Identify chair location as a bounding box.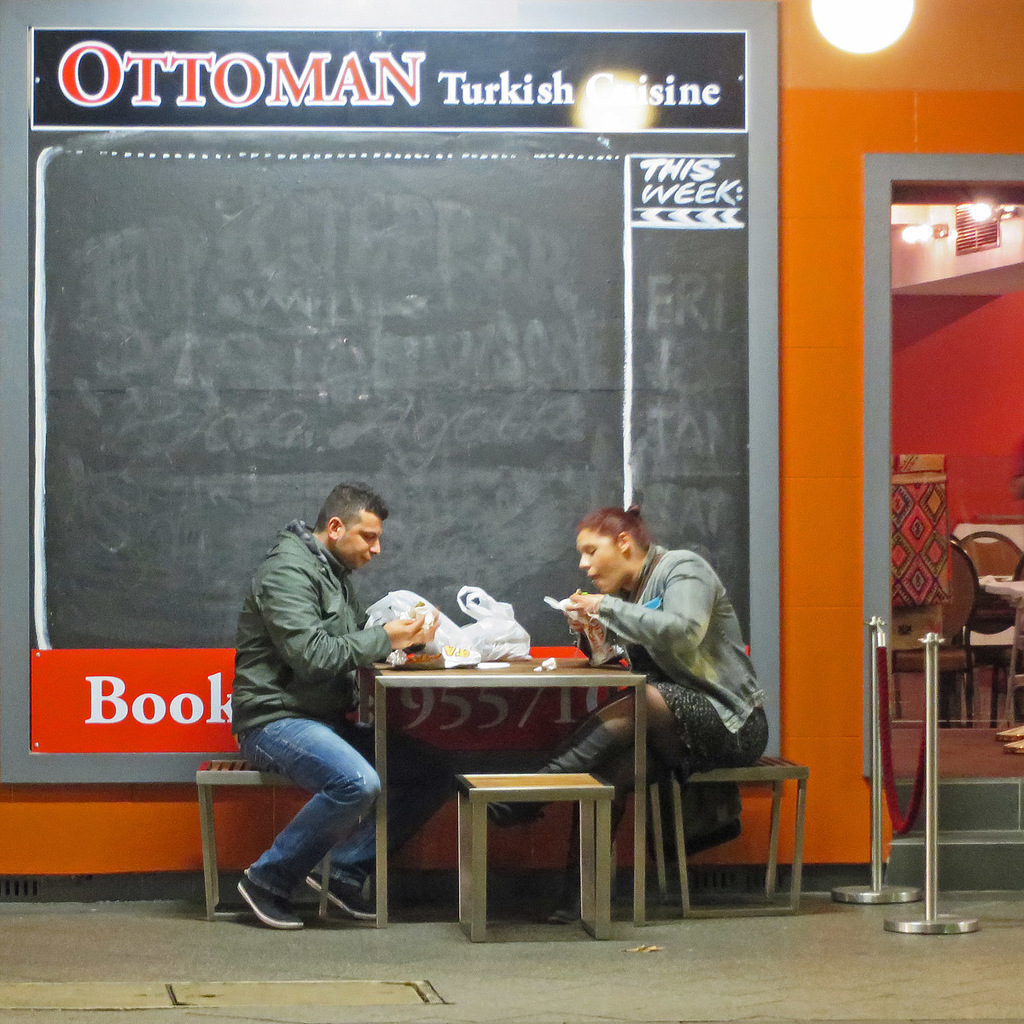
pyautogui.locateOnScreen(194, 655, 370, 921).
